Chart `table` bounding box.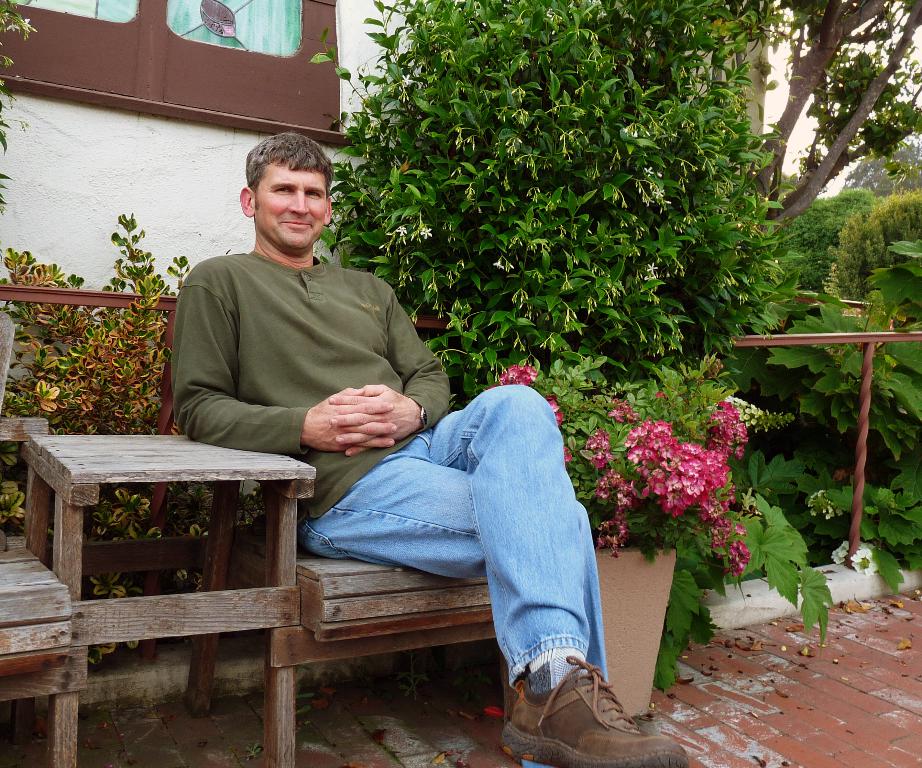
Charted: <region>20, 433, 318, 767</region>.
